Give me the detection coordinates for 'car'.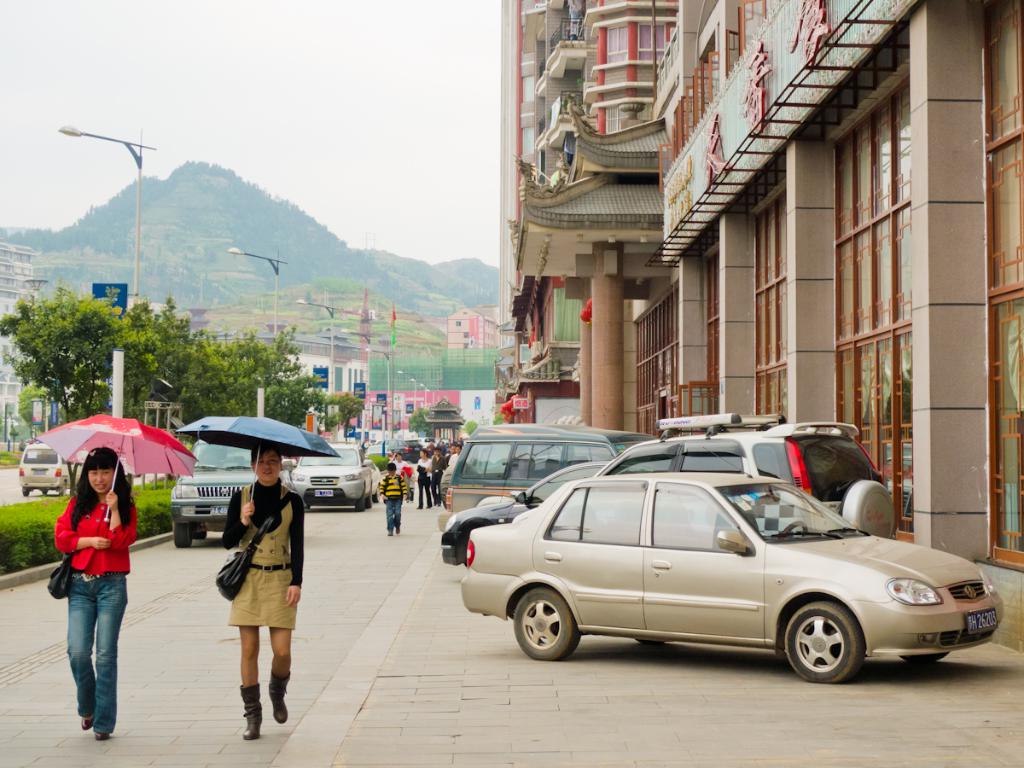
[595, 414, 897, 538].
